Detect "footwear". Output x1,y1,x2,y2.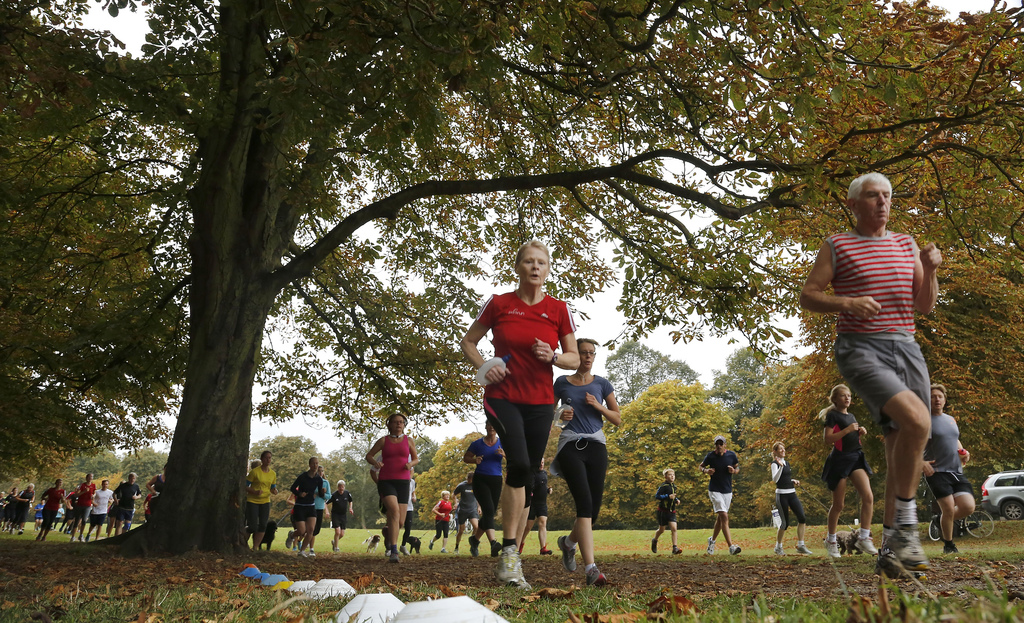
650,537,657,553.
